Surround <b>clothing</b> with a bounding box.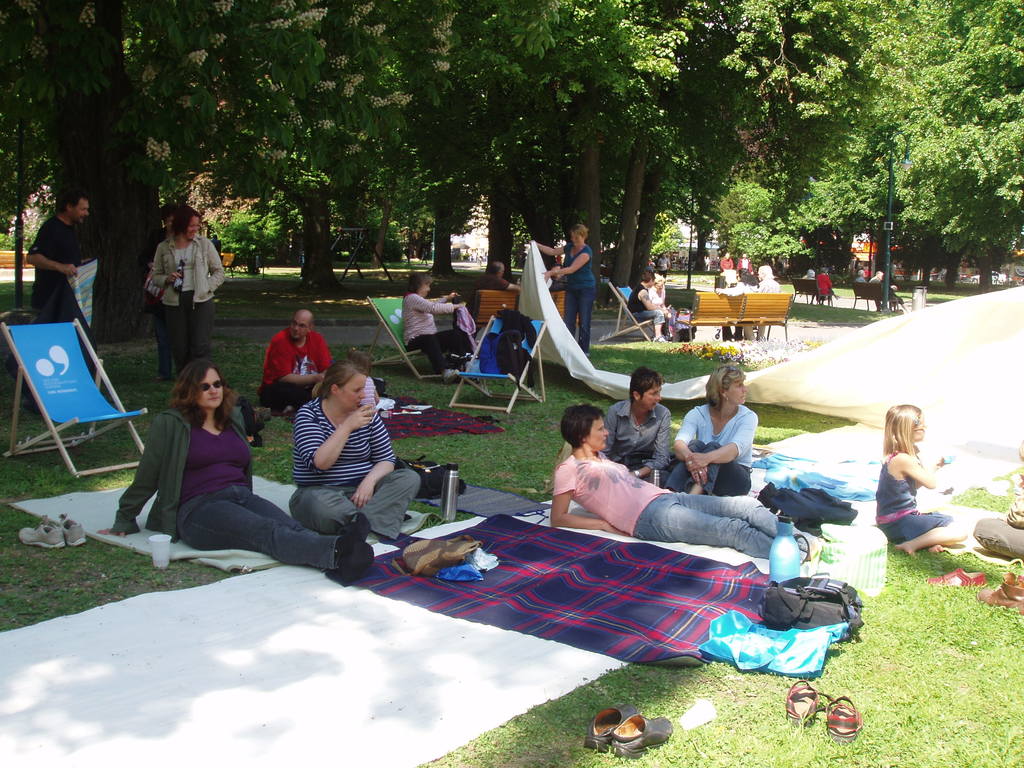
select_region(24, 217, 92, 347).
